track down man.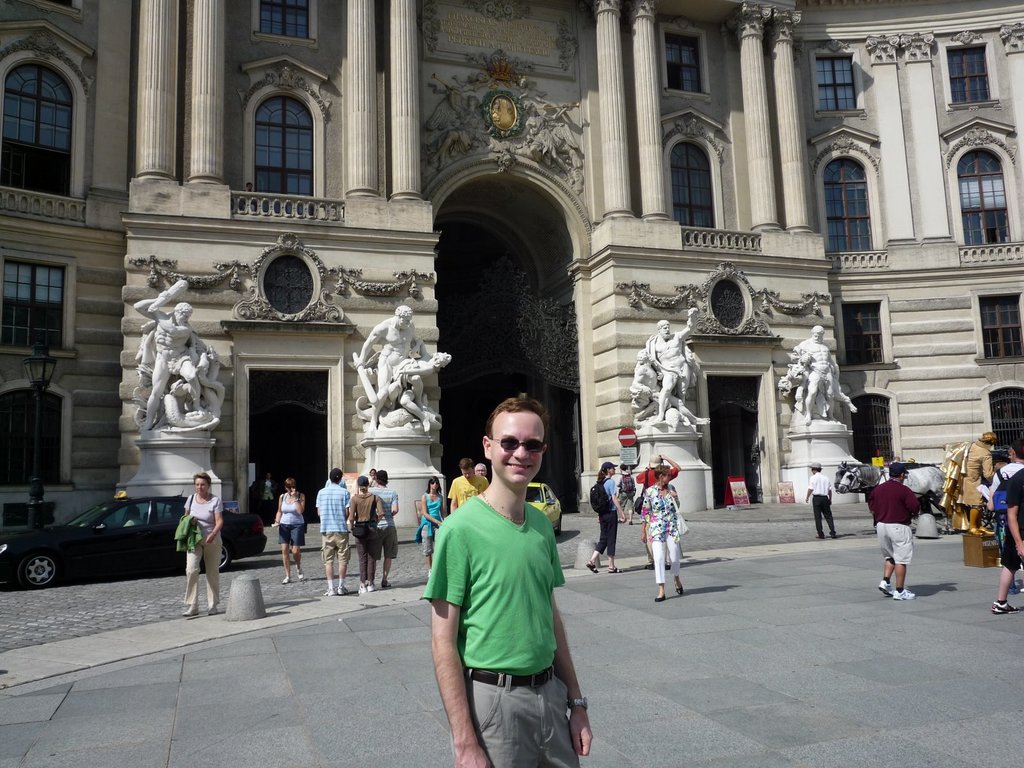
Tracked to (x1=351, y1=307, x2=432, y2=436).
